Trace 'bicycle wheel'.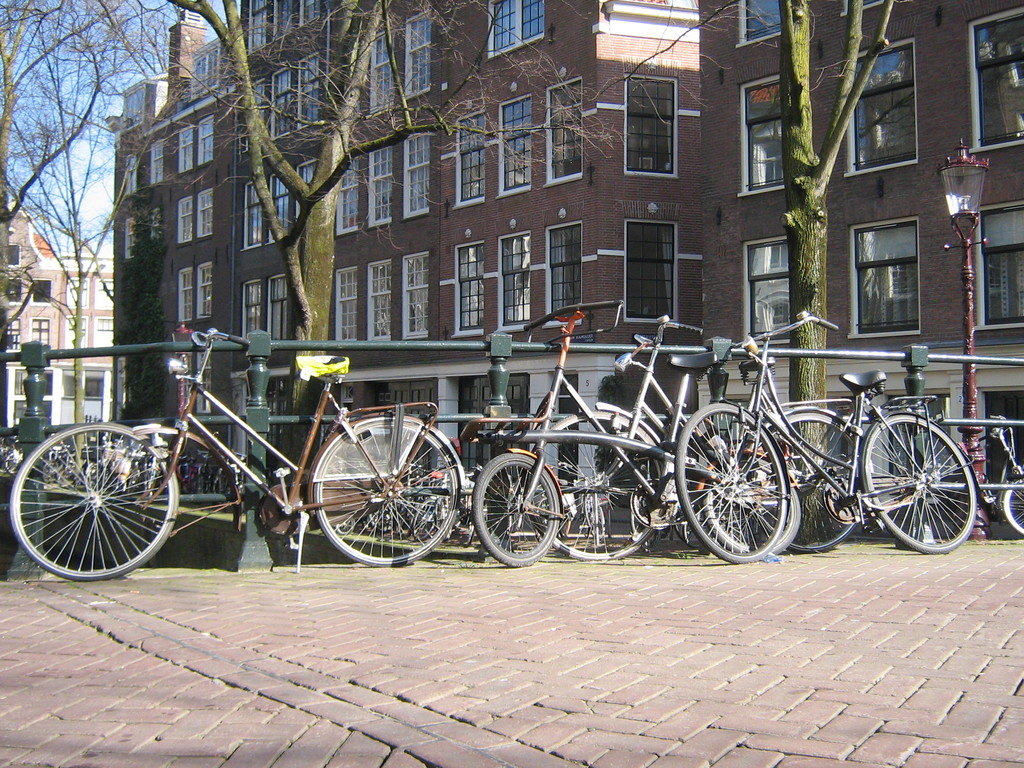
Traced to 754 412 864 552.
